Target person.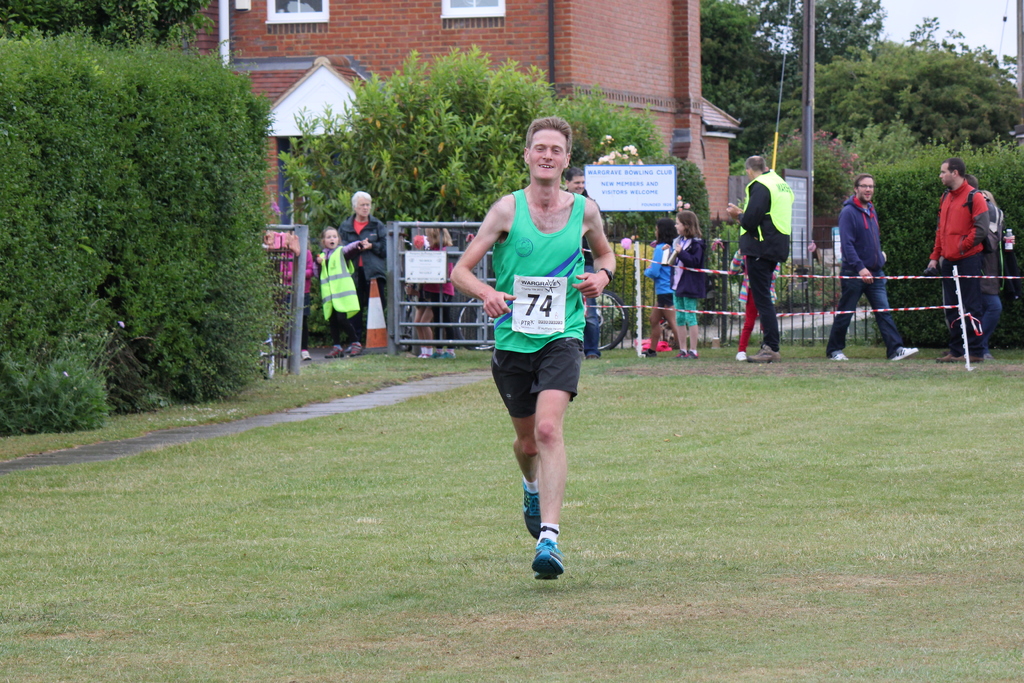
Target region: [642,217,697,359].
